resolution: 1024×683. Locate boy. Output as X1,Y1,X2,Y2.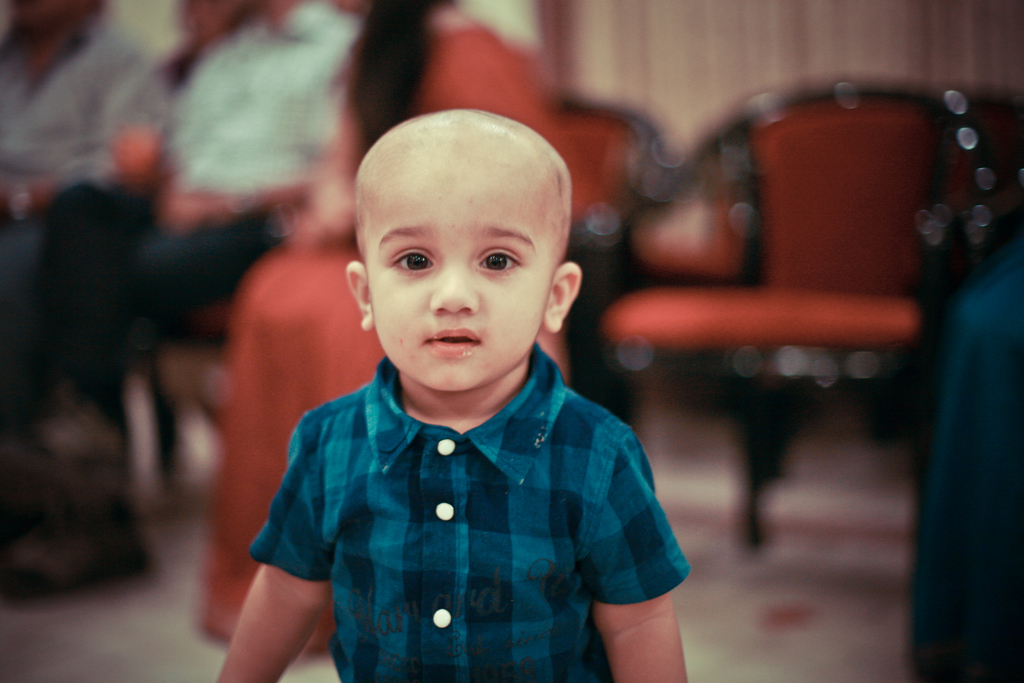
249,98,687,679.
